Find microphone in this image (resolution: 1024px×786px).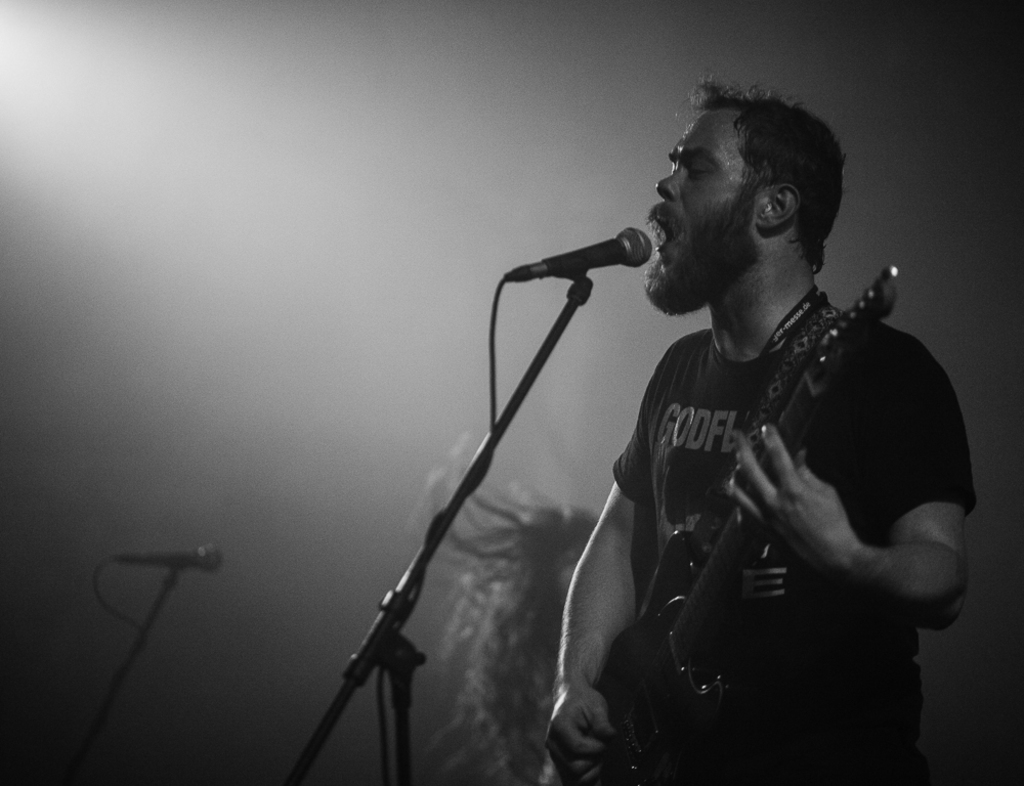
box=[510, 221, 664, 293].
